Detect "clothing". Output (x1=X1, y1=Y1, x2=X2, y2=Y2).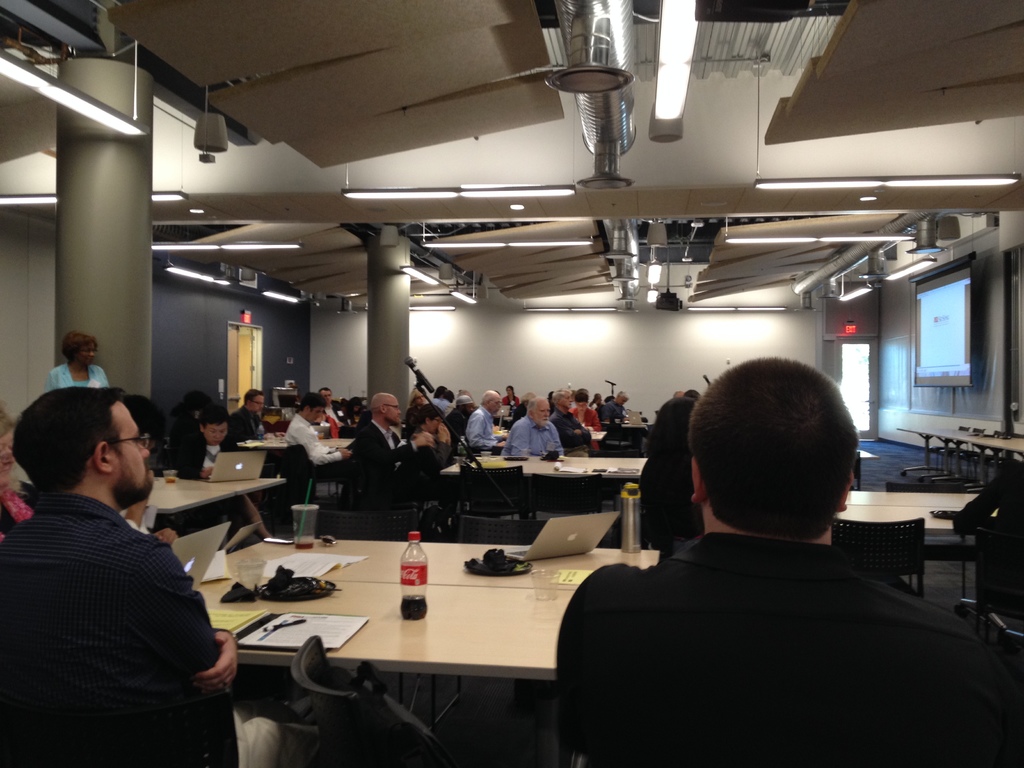
(x1=438, y1=393, x2=462, y2=413).
